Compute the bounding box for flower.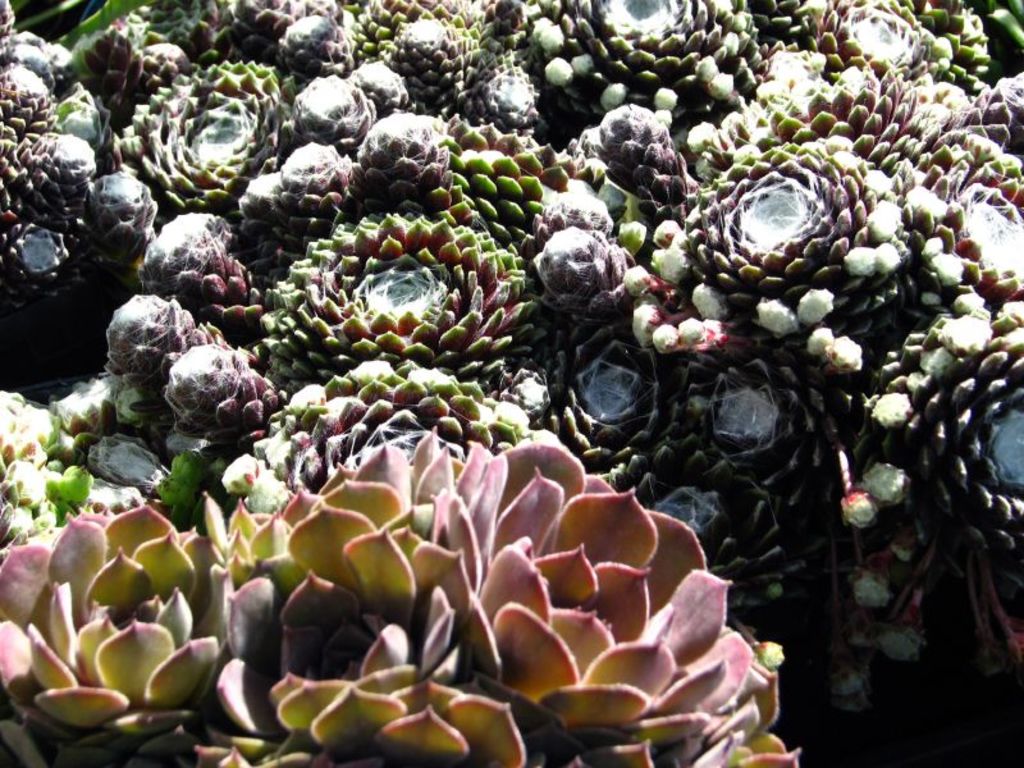
[x1=687, y1=342, x2=847, y2=492].
